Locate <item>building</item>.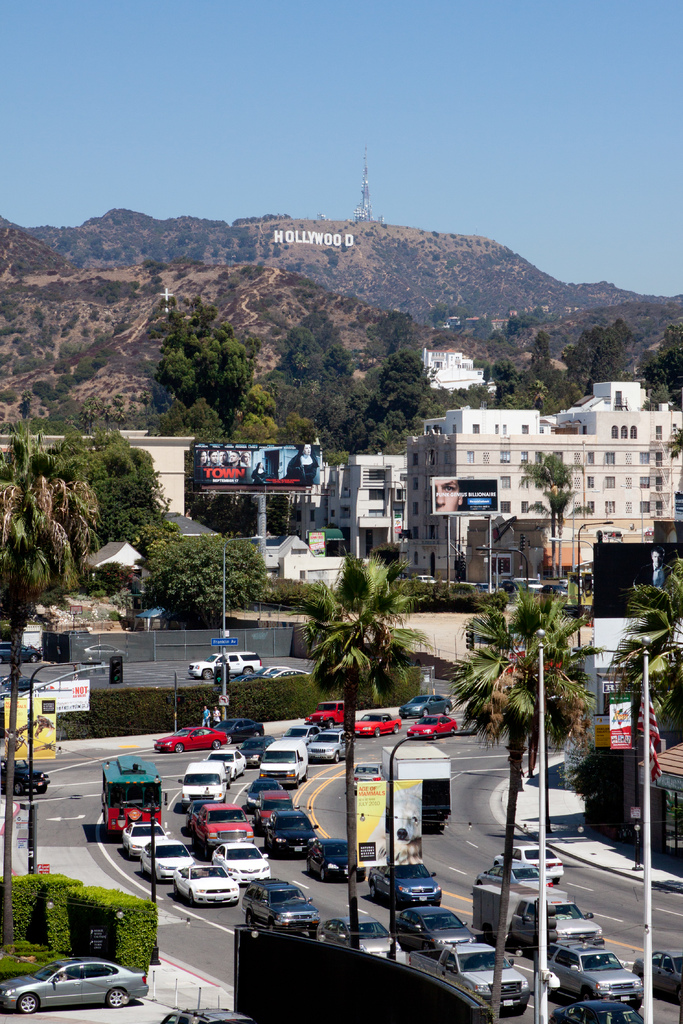
Bounding box: BBox(253, 450, 402, 560).
